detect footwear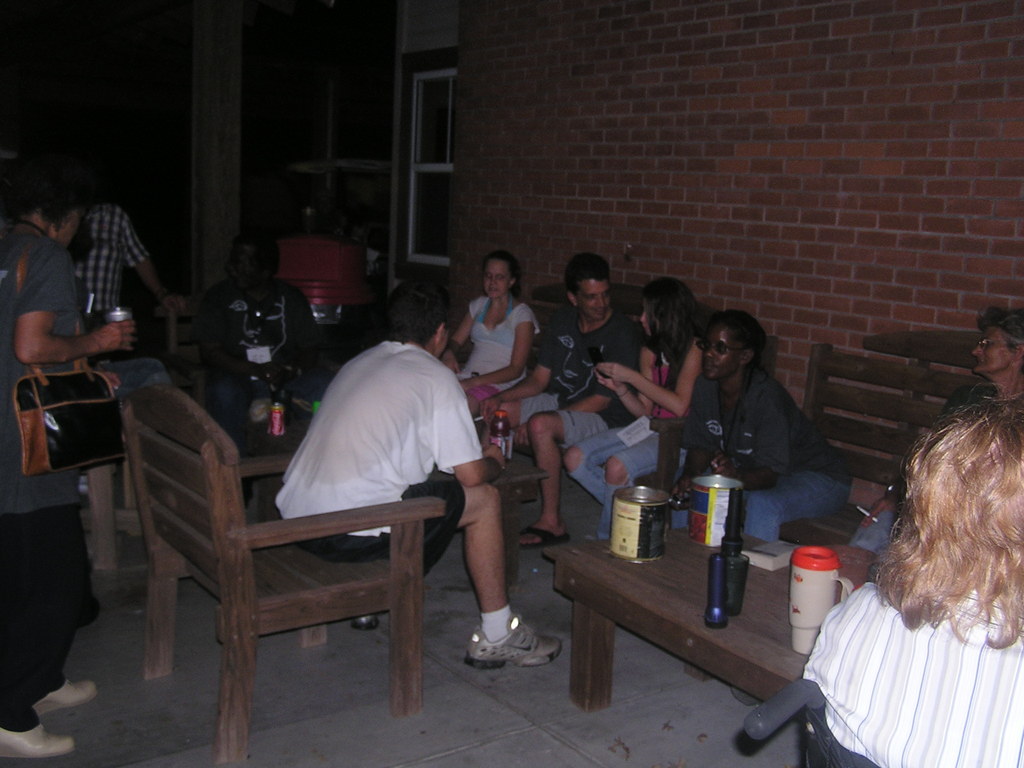
<bbox>0, 726, 77, 761</bbox>
